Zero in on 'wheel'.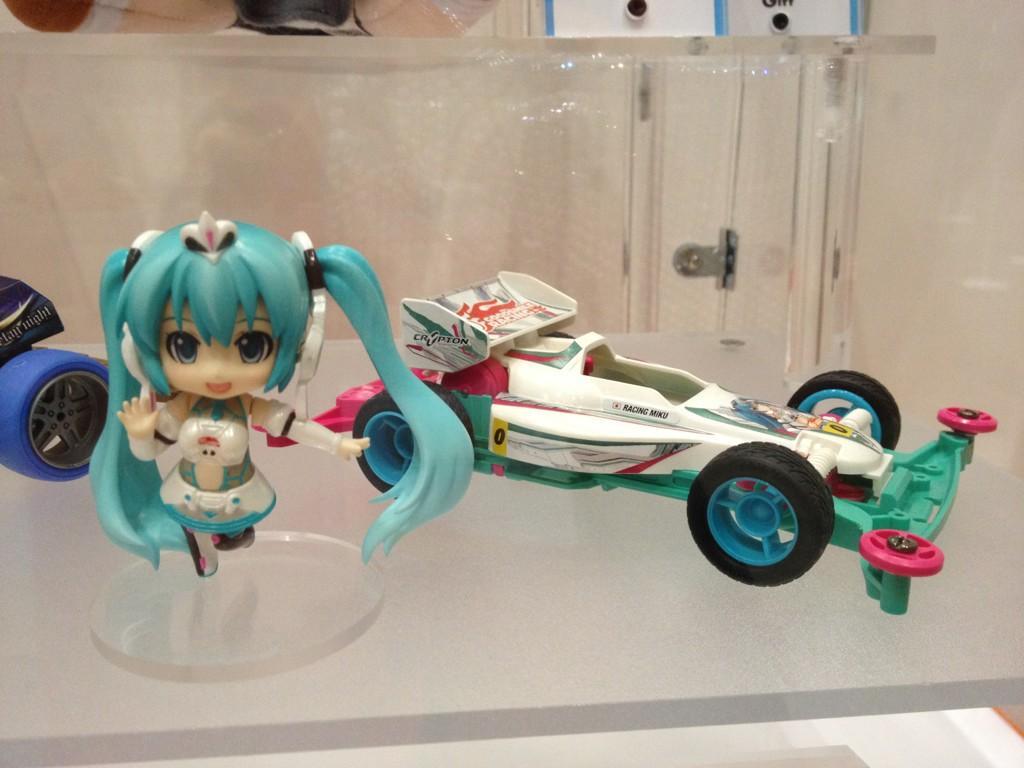
Zeroed in: bbox=[779, 368, 911, 449].
